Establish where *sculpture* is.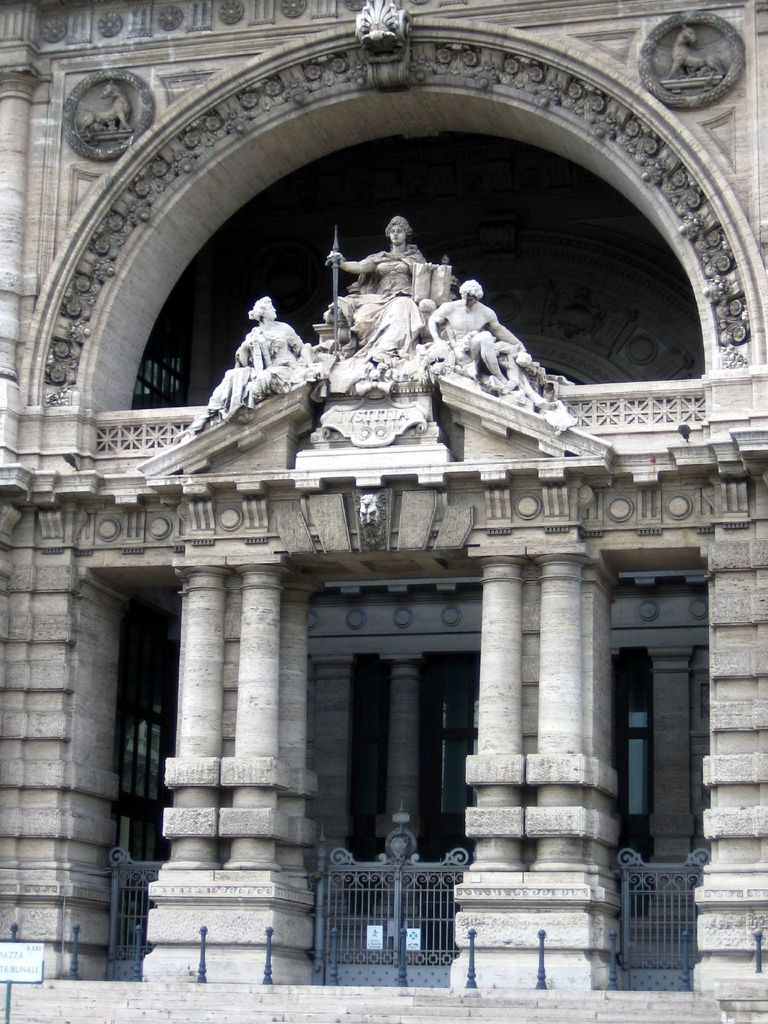
Established at (x1=180, y1=295, x2=319, y2=437).
